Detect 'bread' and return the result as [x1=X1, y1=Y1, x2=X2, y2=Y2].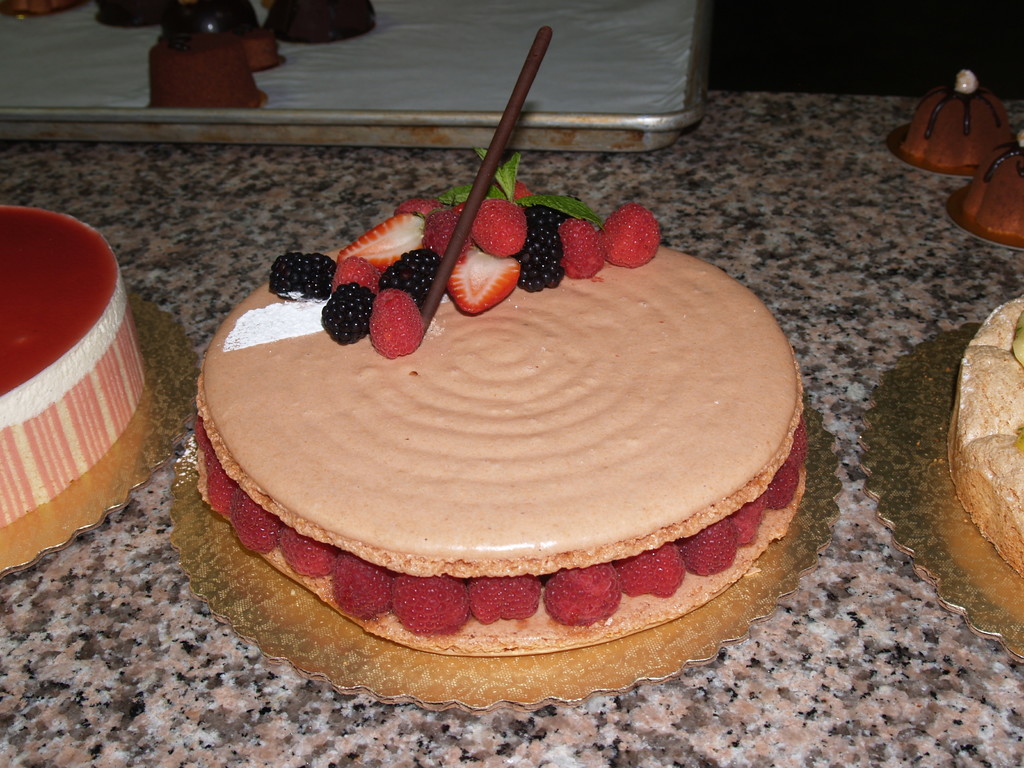
[x1=947, y1=293, x2=1023, y2=577].
